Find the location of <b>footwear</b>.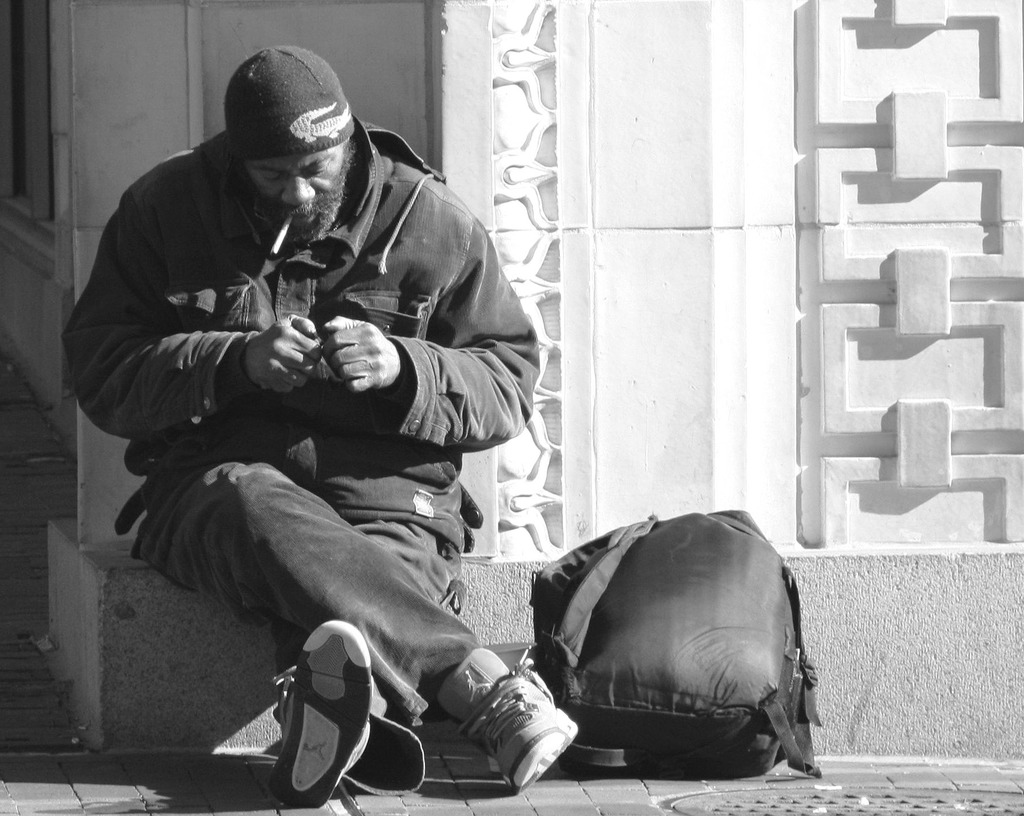
Location: region(454, 670, 564, 791).
